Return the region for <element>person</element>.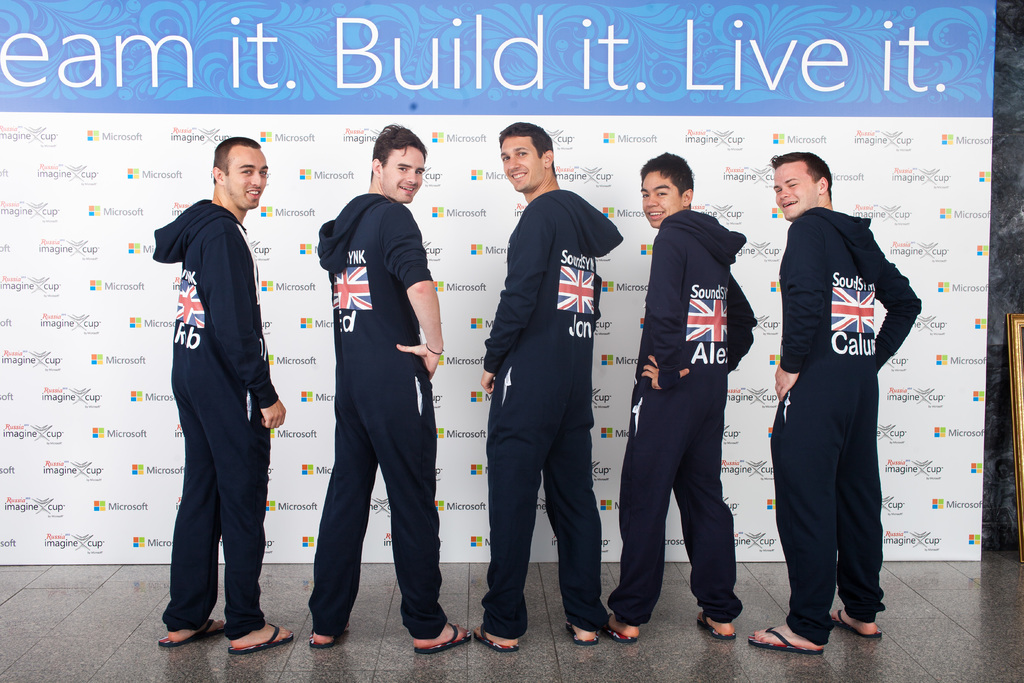
locate(477, 122, 623, 646).
